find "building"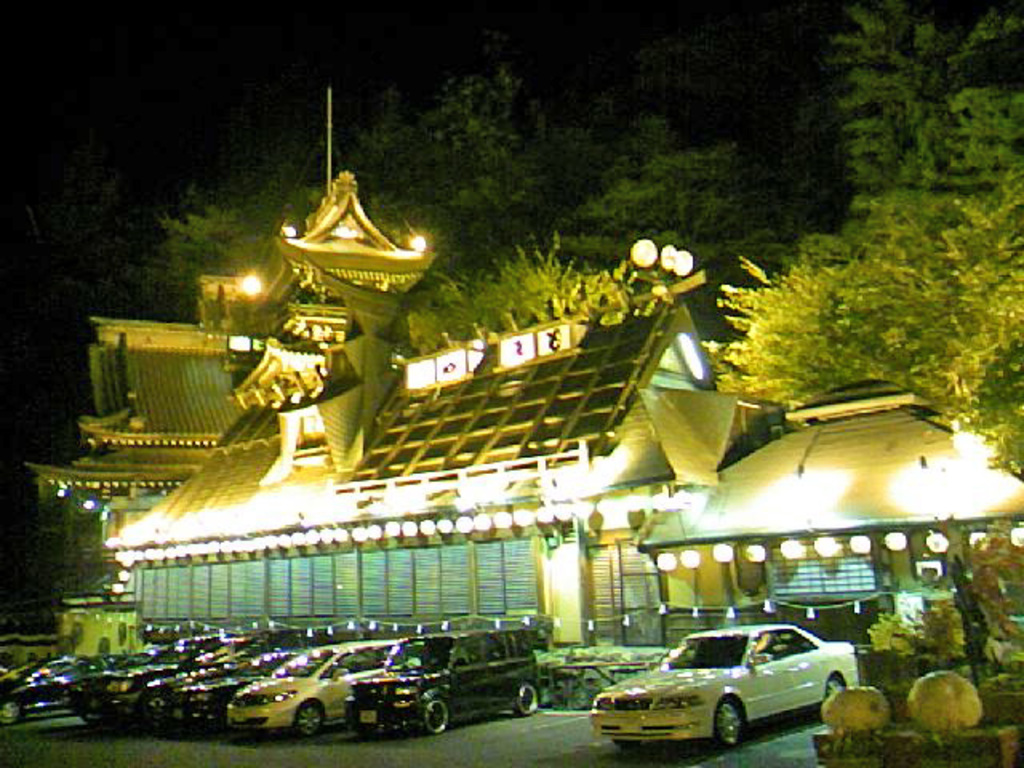
left=26, top=168, right=1022, bottom=690
